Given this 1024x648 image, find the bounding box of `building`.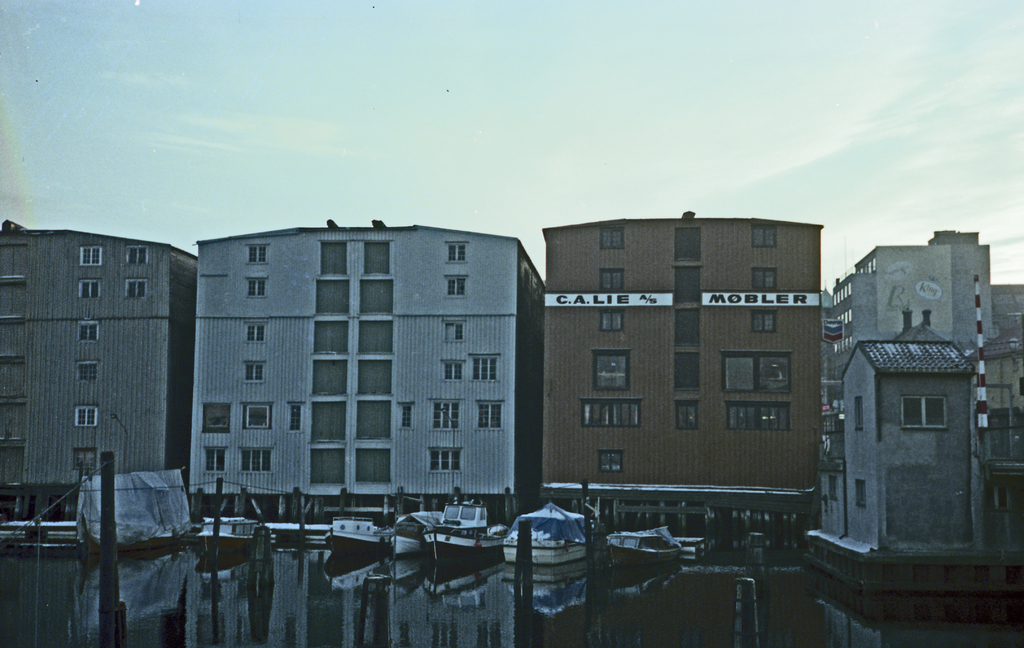
(x1=543, y1=209, x2=823, y2=540).
